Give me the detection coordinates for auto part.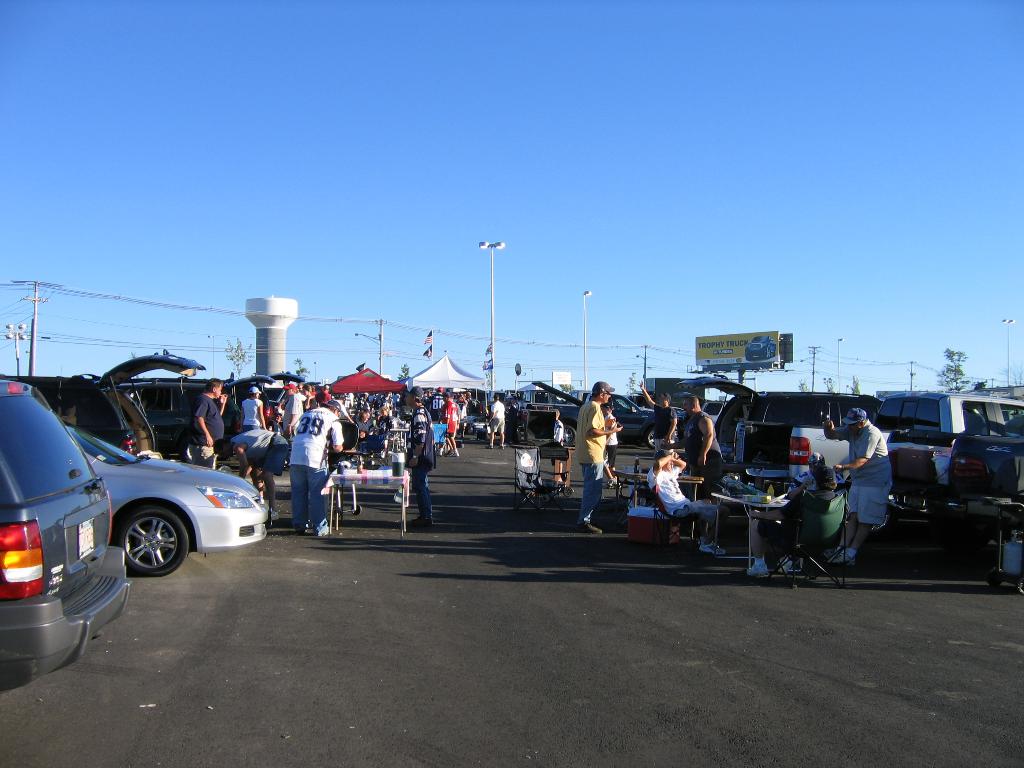
left=24, top=348, right=215, bottom=458.
